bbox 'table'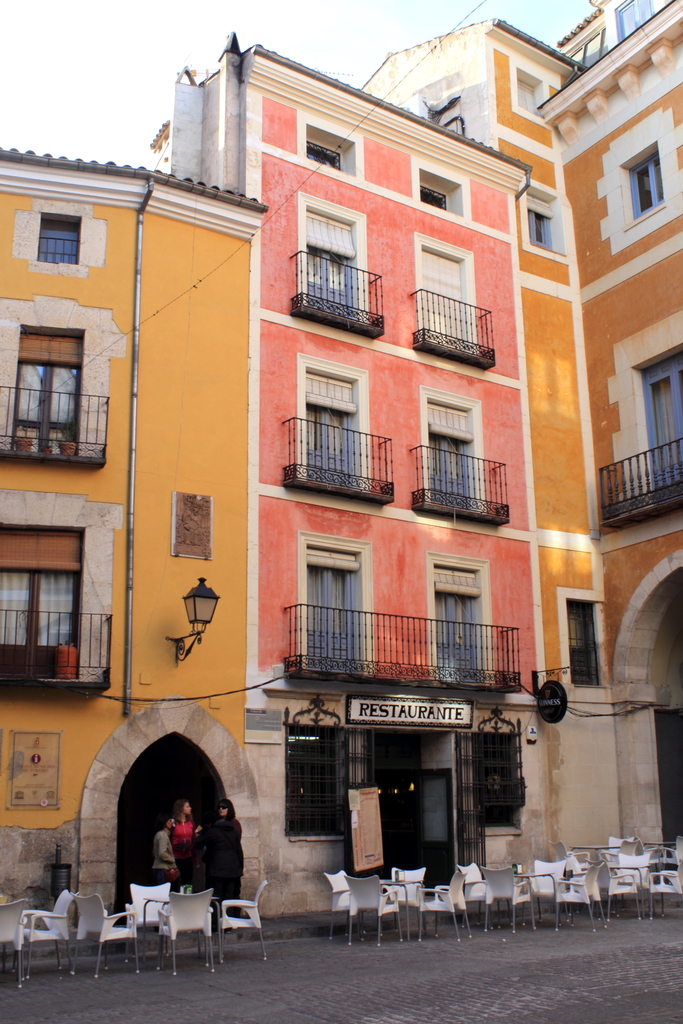
{"x1": 506, "y1": 868, "x2": 568, "y2": 933}
